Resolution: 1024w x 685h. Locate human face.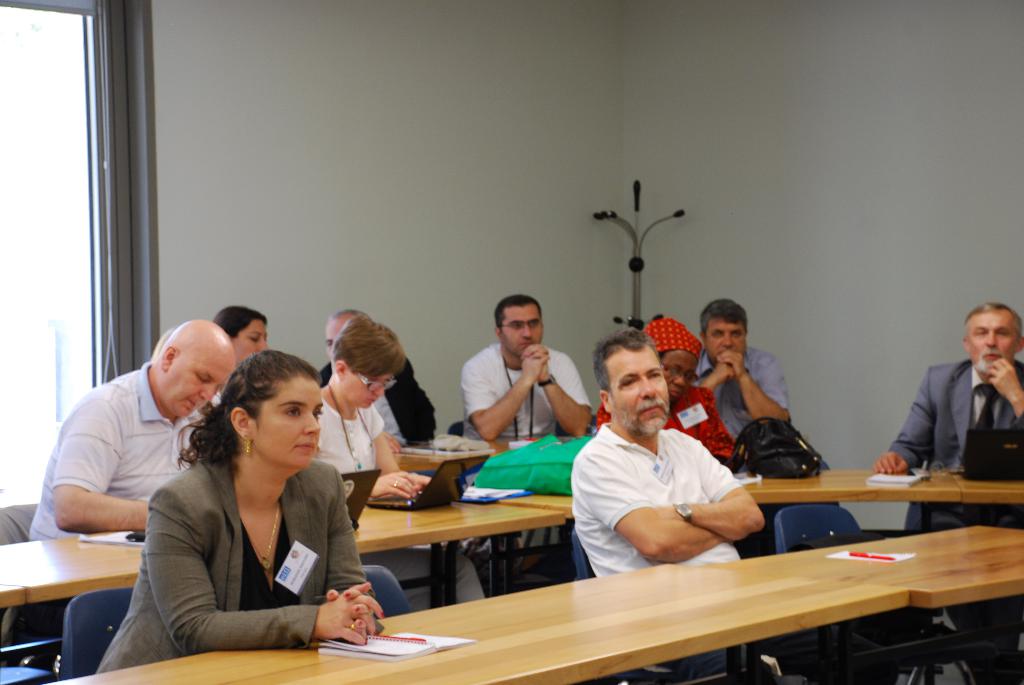
select_region(351, 369, 392, 408).
